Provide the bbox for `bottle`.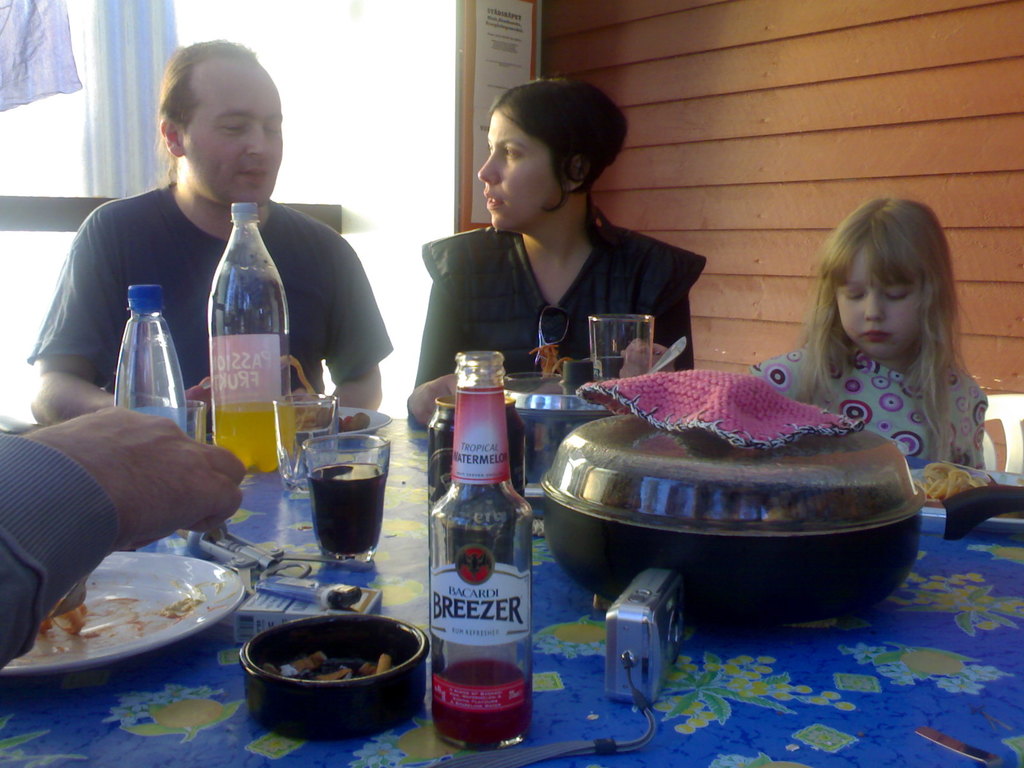
413/365/548/753.
